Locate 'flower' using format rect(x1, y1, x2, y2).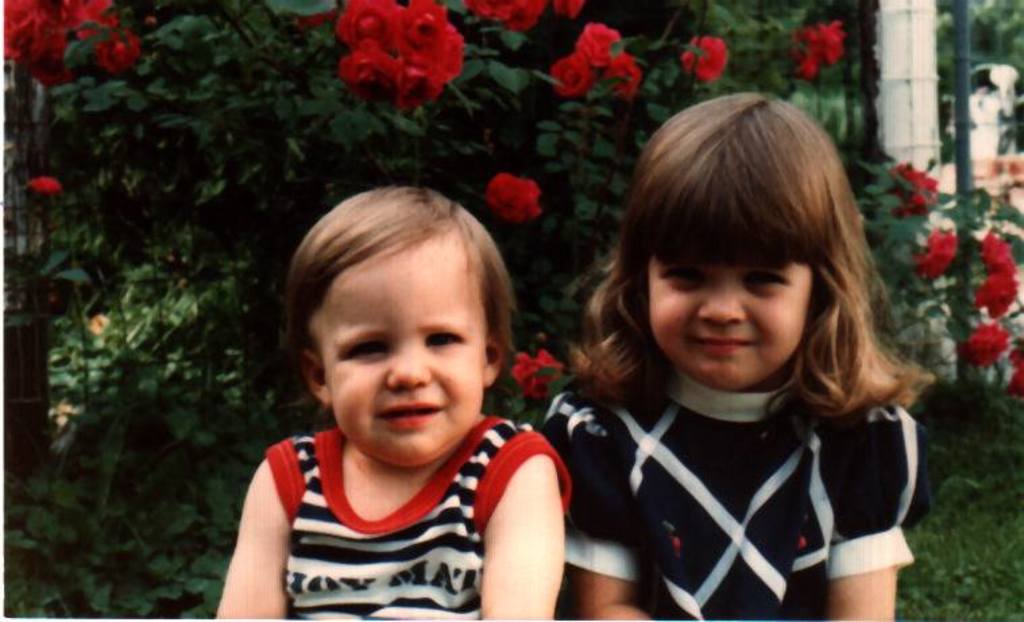
rect(606, 55, 644, 104).
